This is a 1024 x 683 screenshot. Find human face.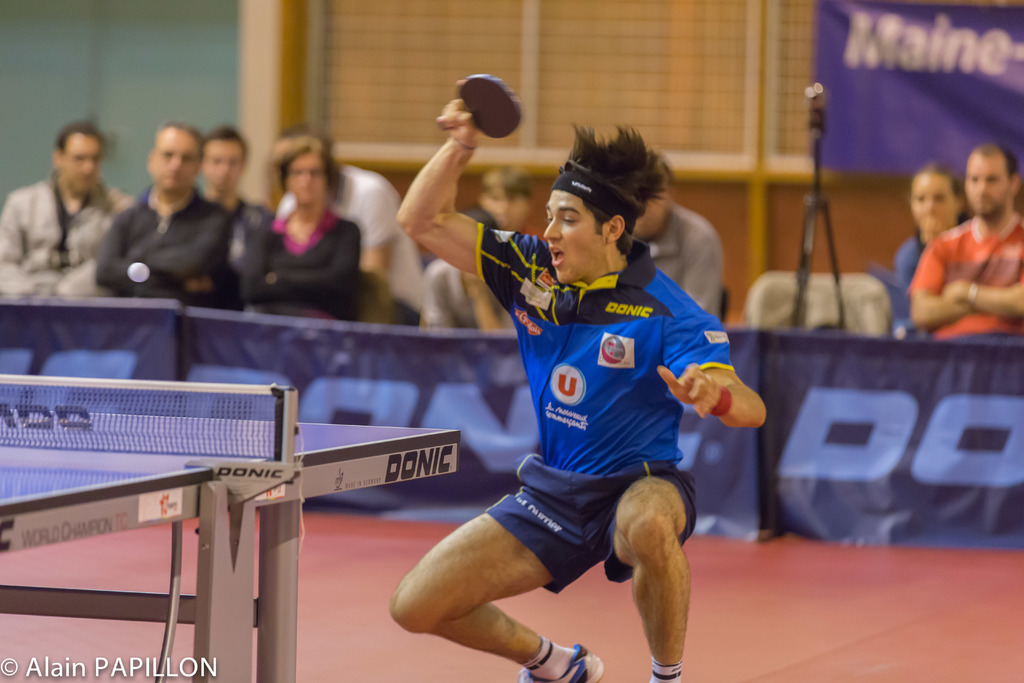
Bounding box: <box>152,129,199,191</box>.
